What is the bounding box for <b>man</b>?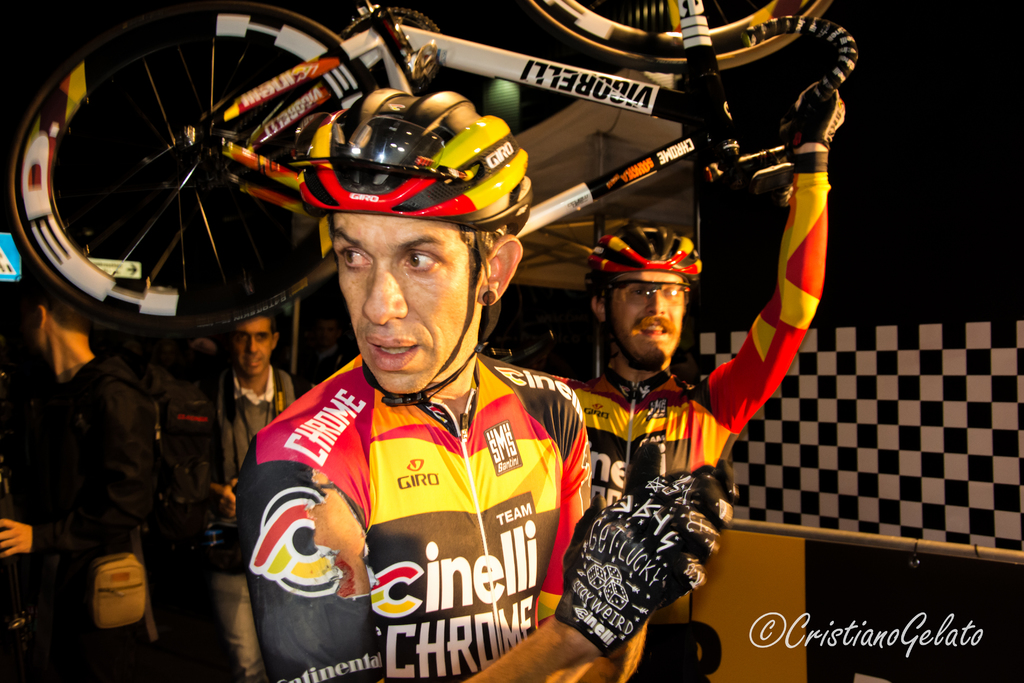
<box>234,88,744,682</box>.
